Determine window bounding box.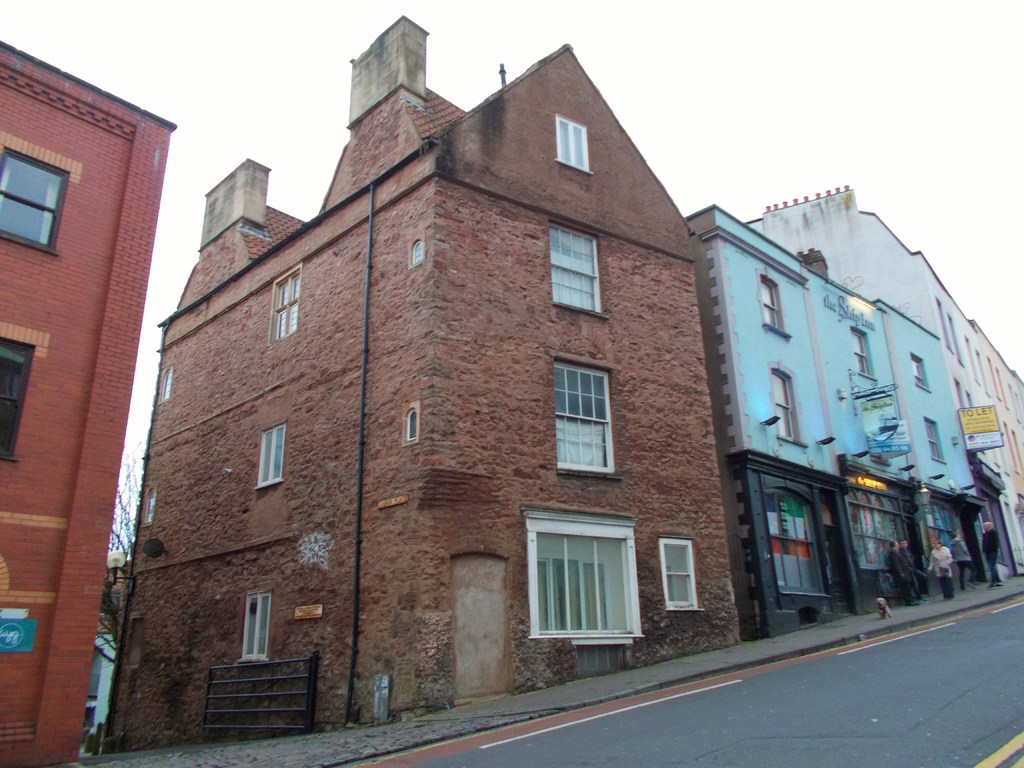
Determined: box=[228, 573, 281, 667].
